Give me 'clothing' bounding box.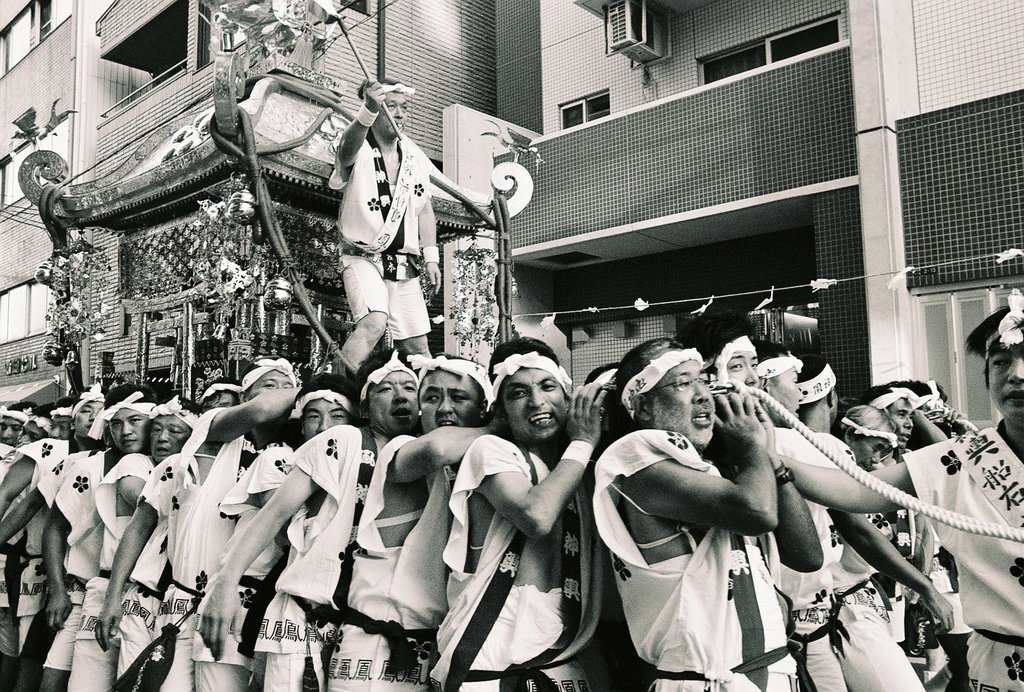
830:462:935:691.
